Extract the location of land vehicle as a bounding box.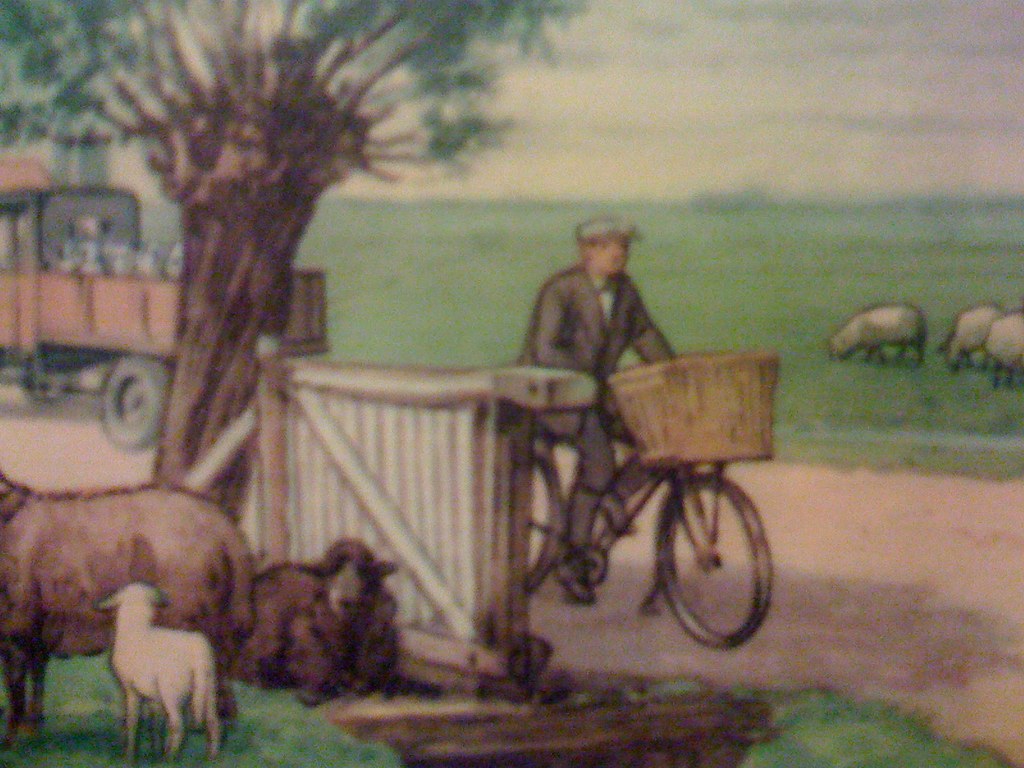
448,369,792,679.
